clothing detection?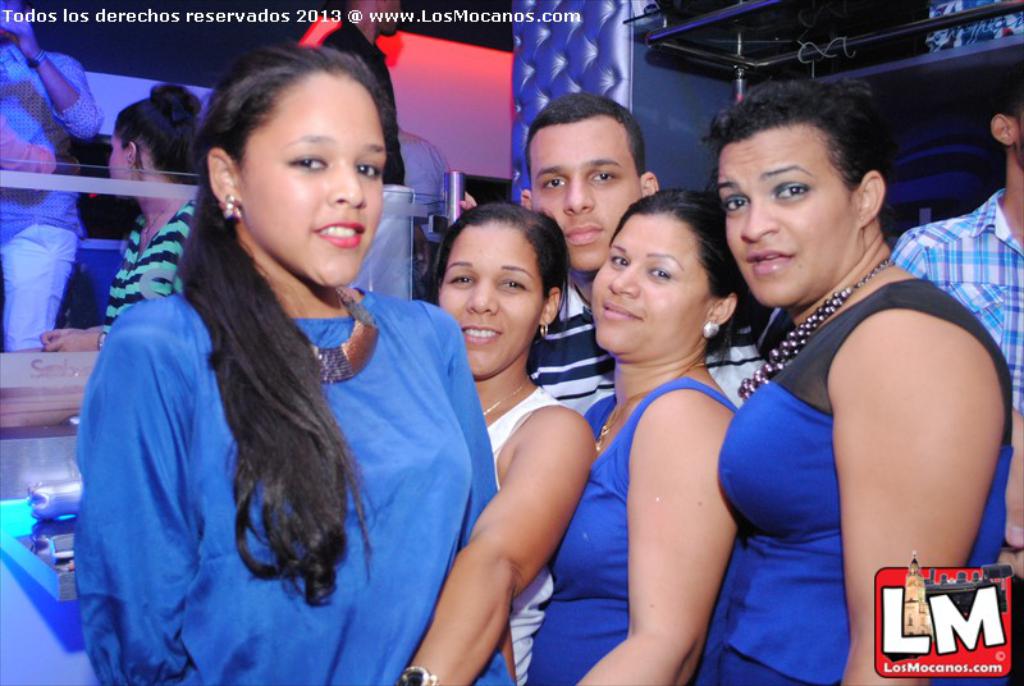
890,184,1023,417
